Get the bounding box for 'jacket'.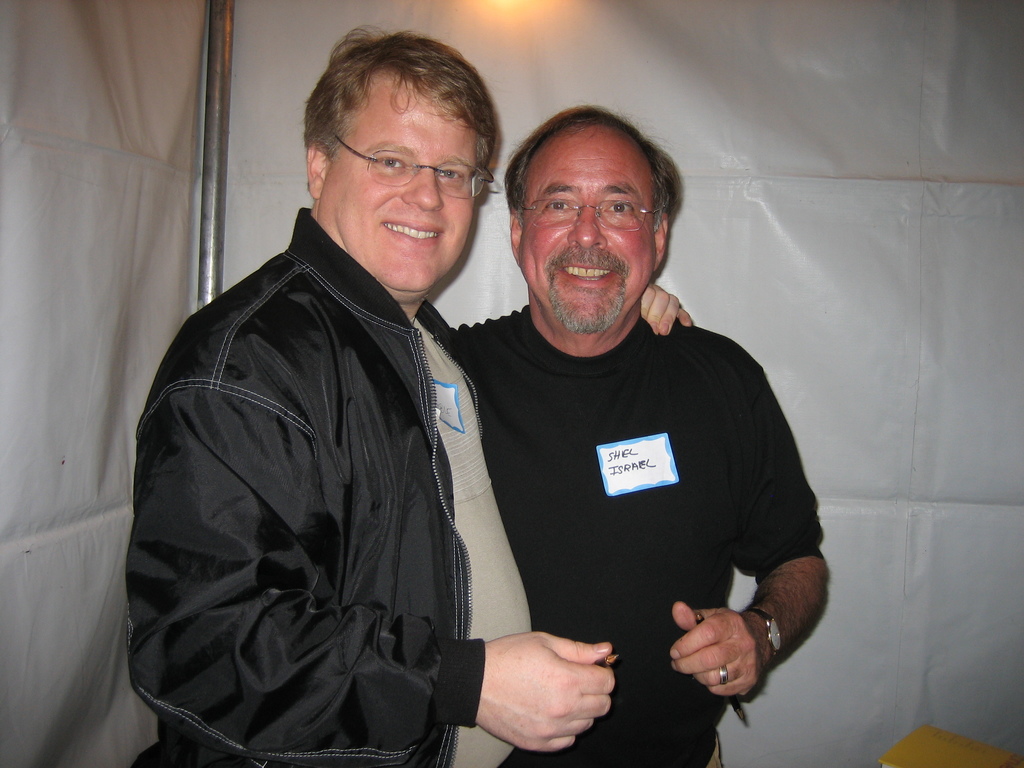
[left=113, top=140, right=558, bottom=767].
